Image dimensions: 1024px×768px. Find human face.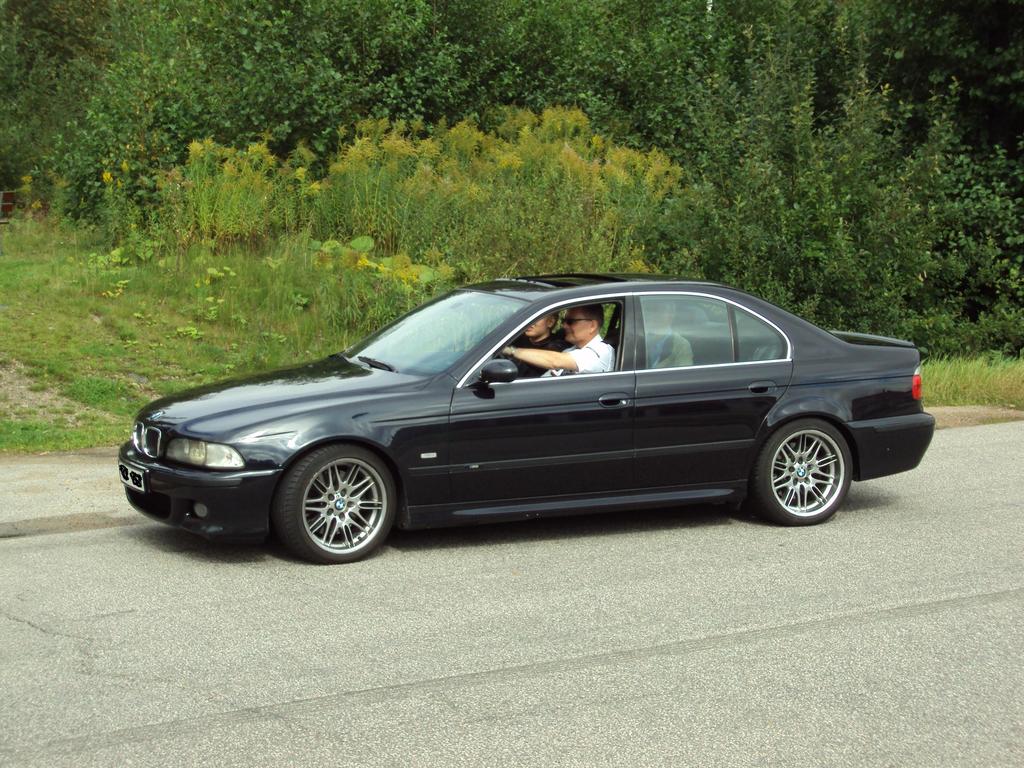
x1=526, y1=318, x2=548, y2=336.
